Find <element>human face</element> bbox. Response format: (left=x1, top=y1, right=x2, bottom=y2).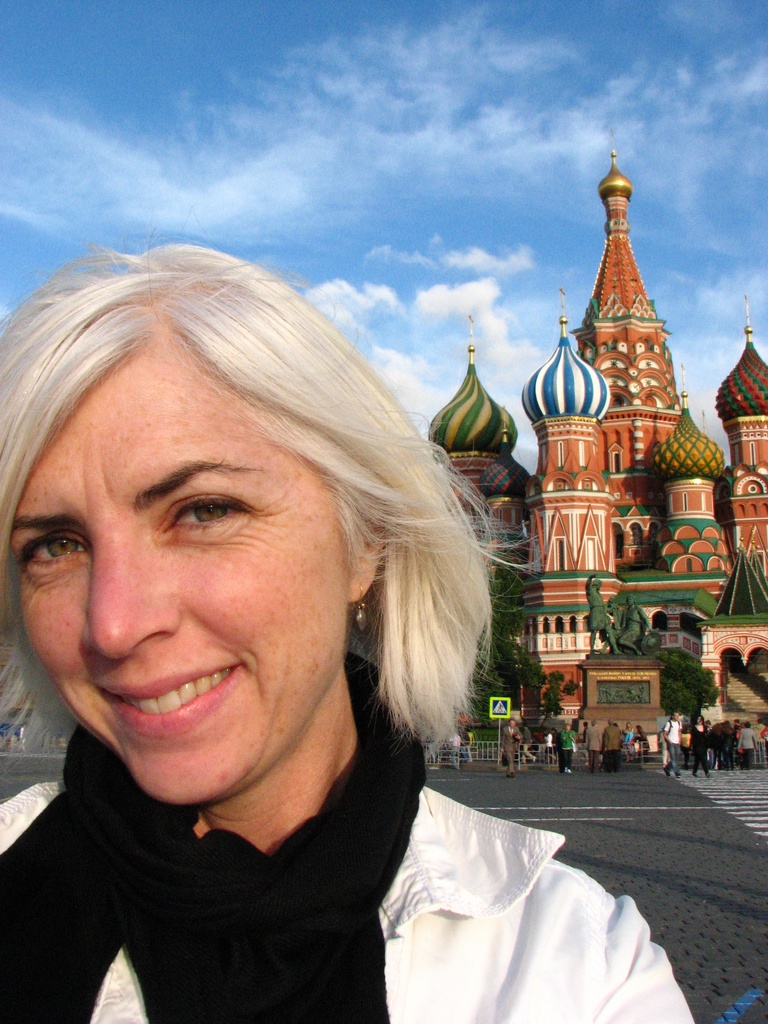
(left=13, top=344, right=364, bottom=817).
